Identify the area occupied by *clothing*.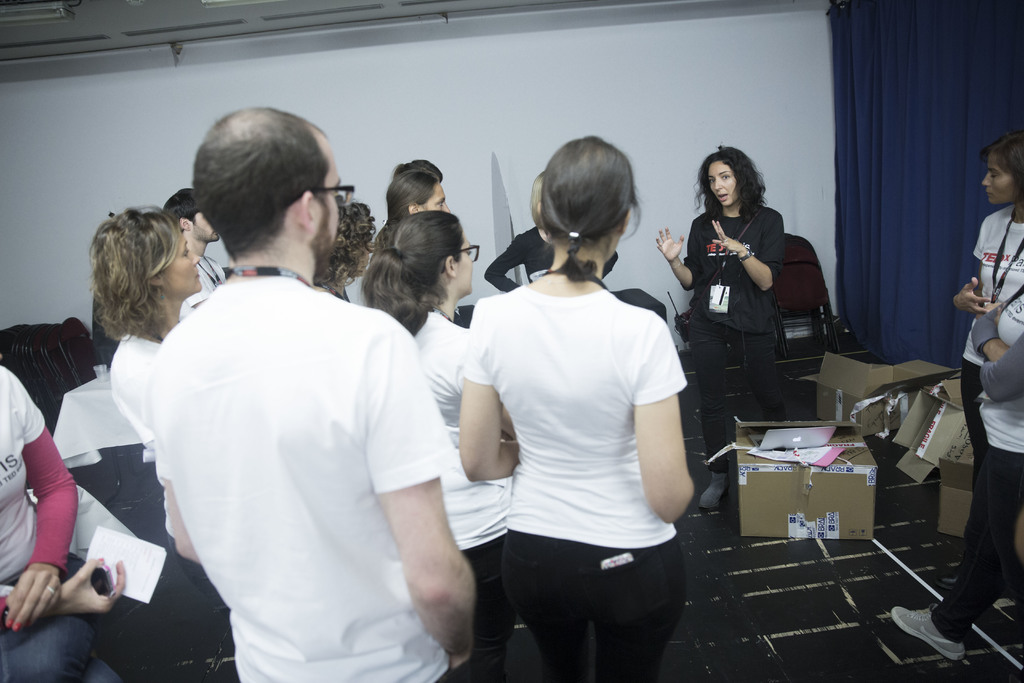
Area: 931:445:1023:639.
